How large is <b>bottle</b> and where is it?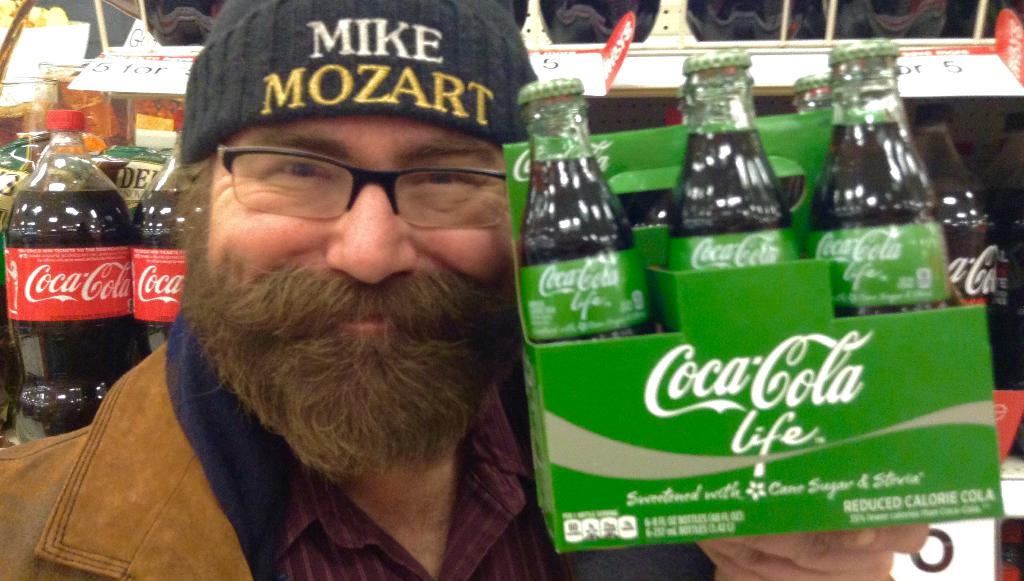
Bounding box: bbox=[902, 101, 995, 323].
